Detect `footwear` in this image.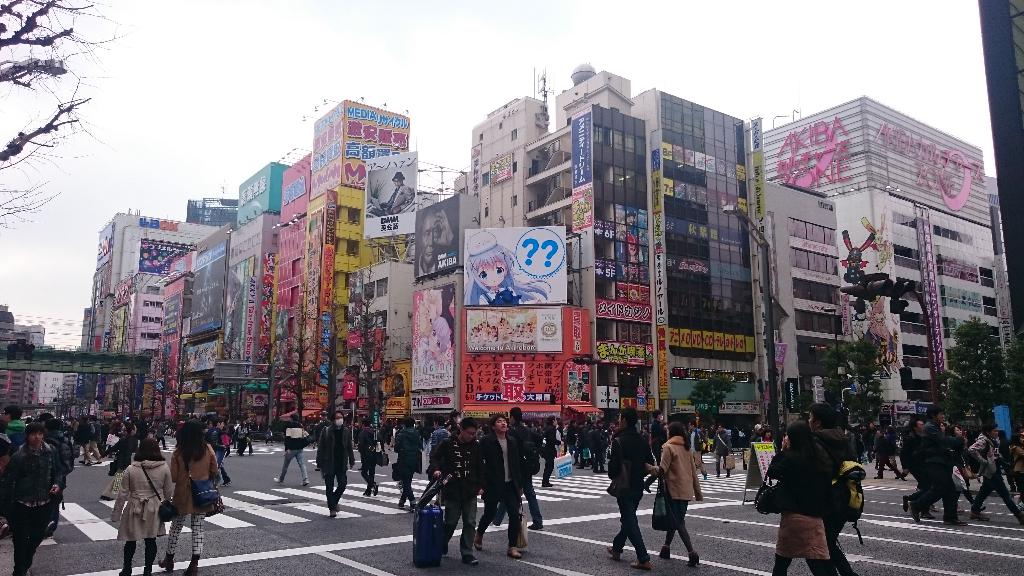
Detection: select_region(330, 510, 335, 517).
